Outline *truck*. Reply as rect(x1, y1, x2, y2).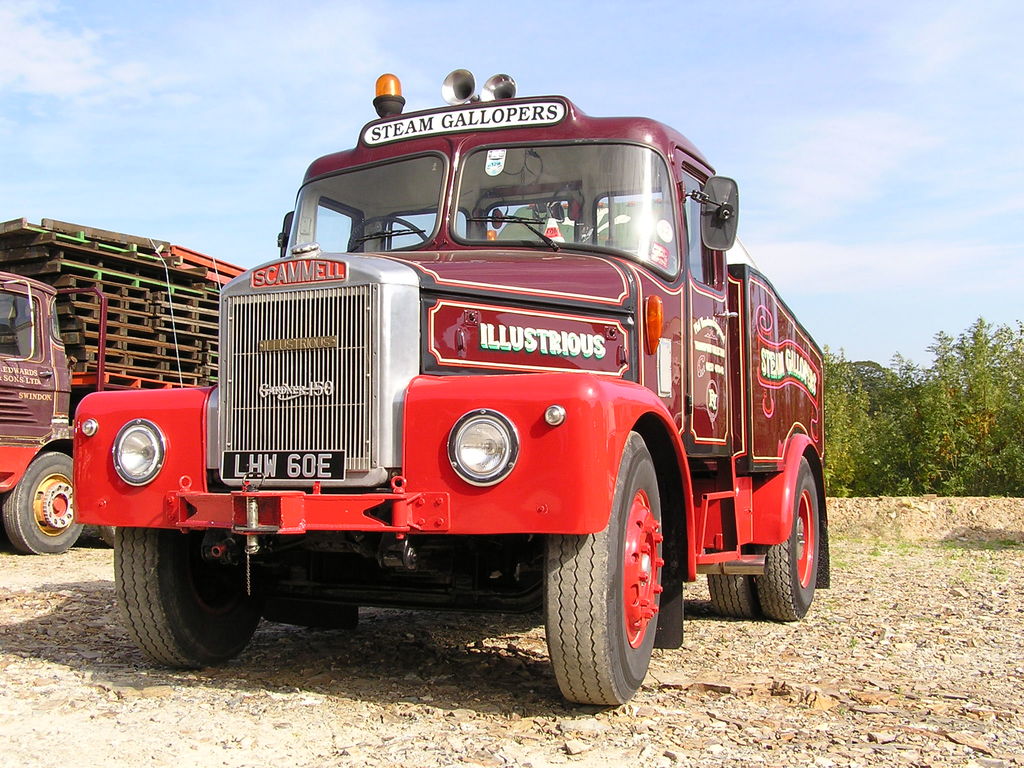
rect(62, 108, 792, 723).
